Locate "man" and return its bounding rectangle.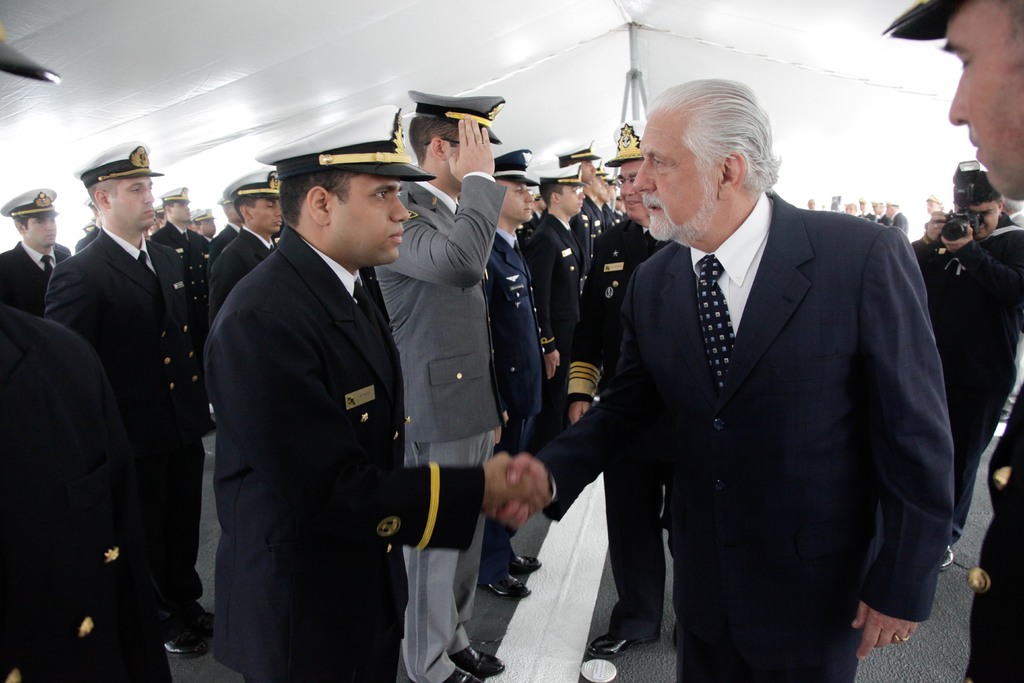
Rect(554, 137, 602, 293).
